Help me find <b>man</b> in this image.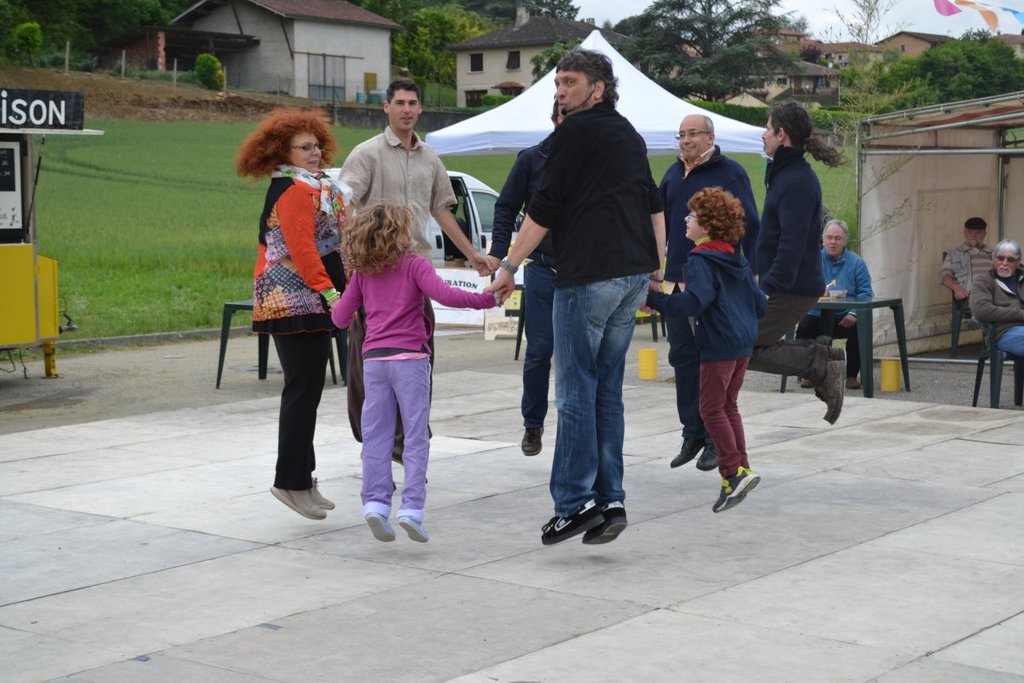
Found it: 969,238,1023,360.
